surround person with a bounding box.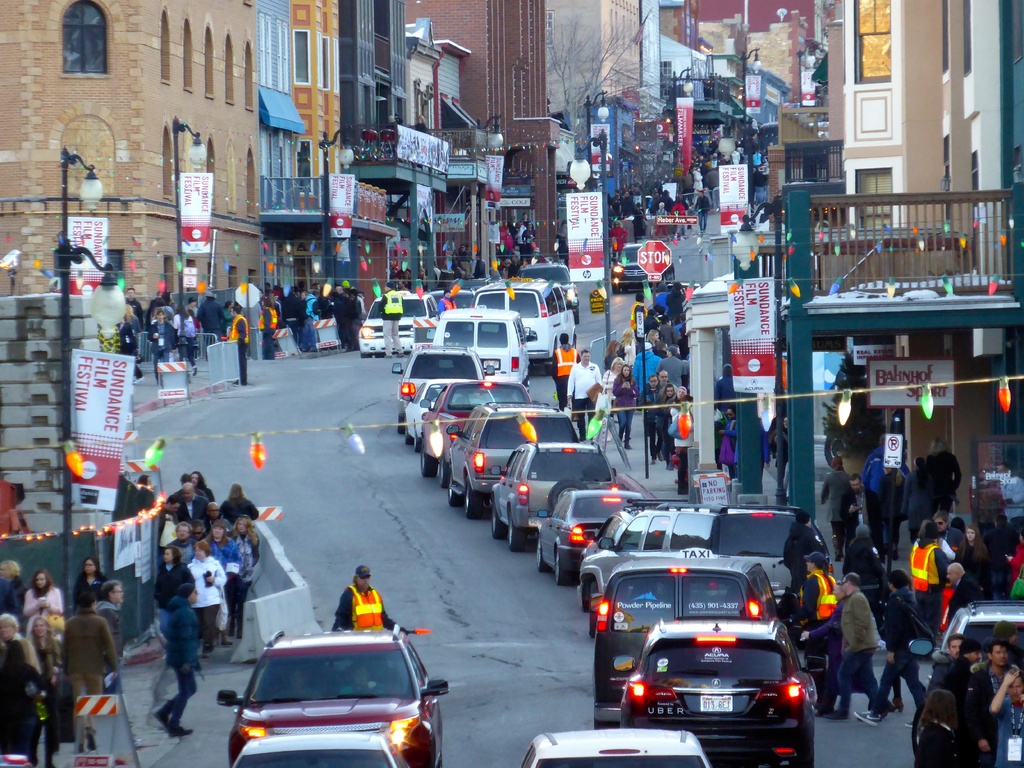
(169,305,198,378).
